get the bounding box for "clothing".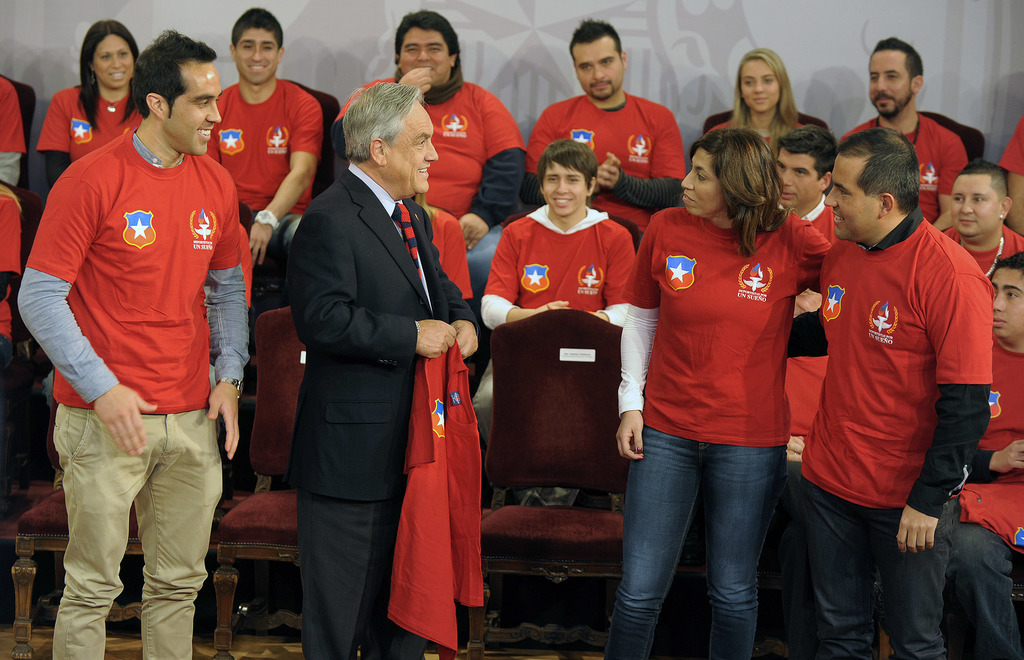
[936,218,1023,290].
